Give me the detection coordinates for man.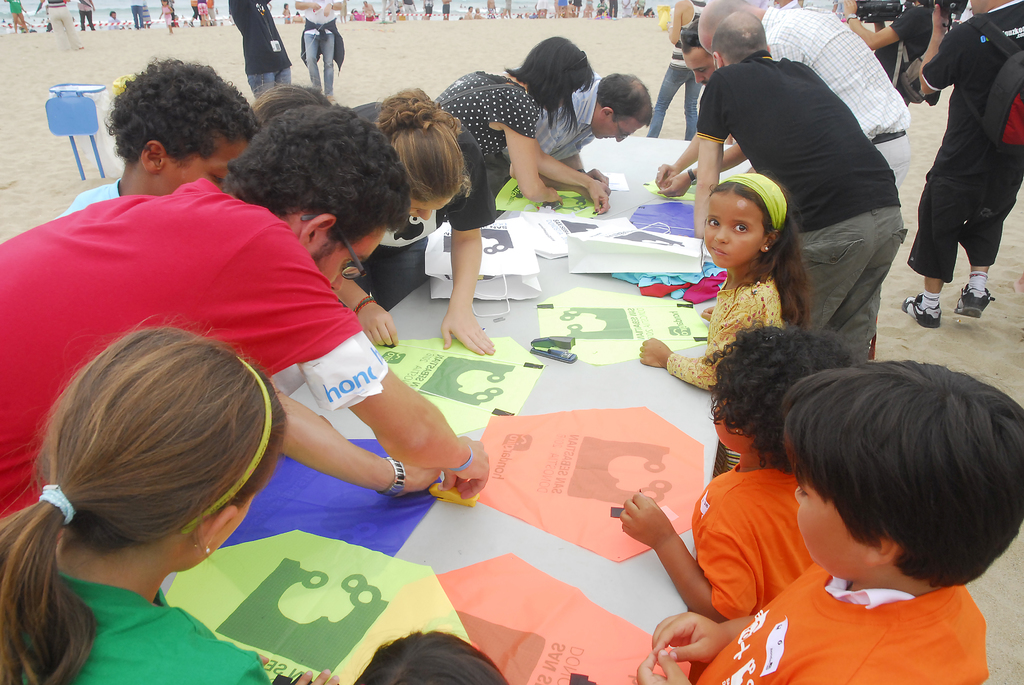
bbox=[696, 11, 908, 363].
